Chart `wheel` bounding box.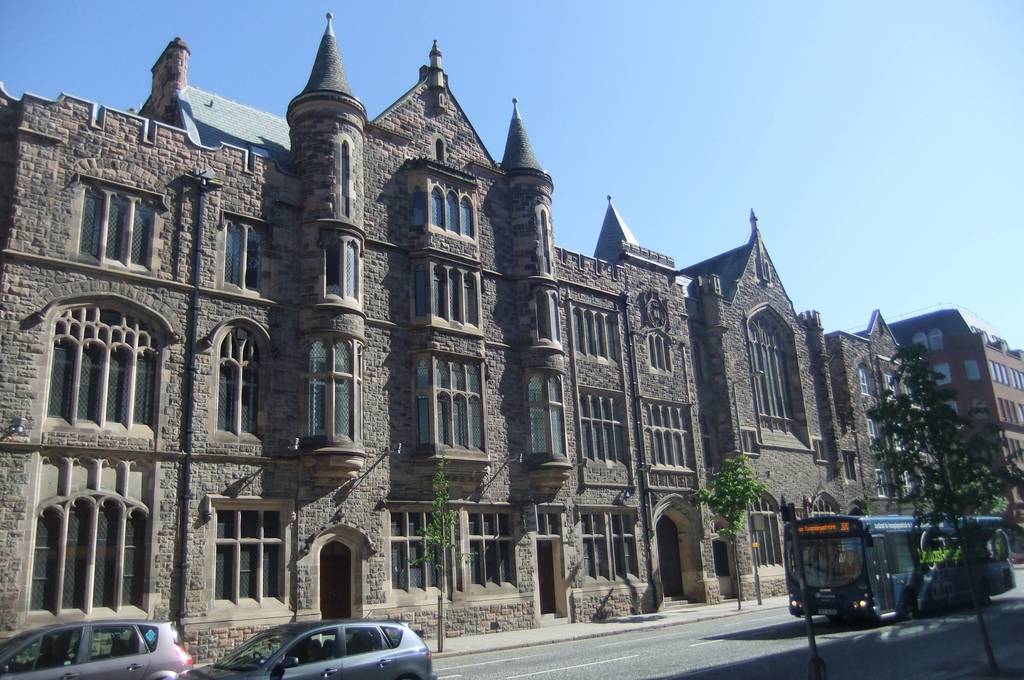
Charted: select_region(899, 592, 915, 619).
